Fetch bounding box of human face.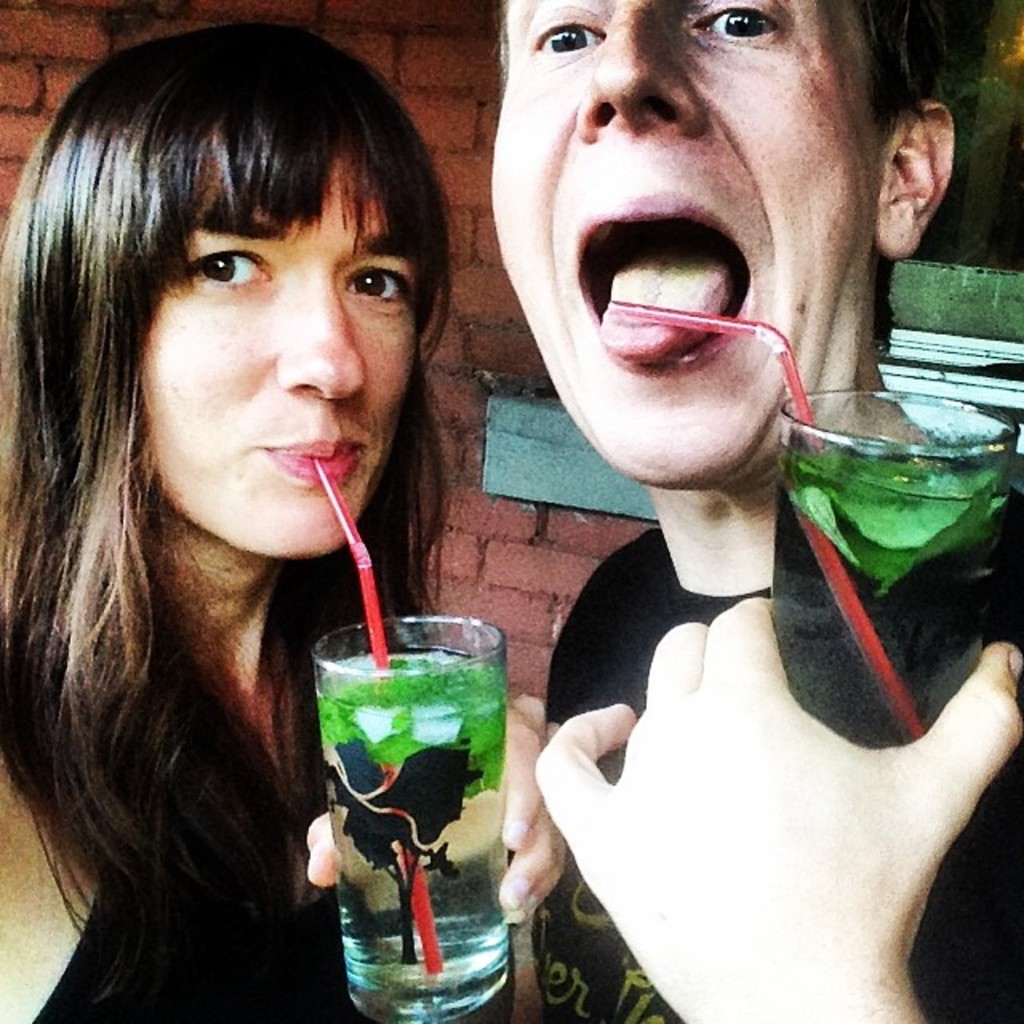
Bbox: select_region(485, 3, 882, 490).
